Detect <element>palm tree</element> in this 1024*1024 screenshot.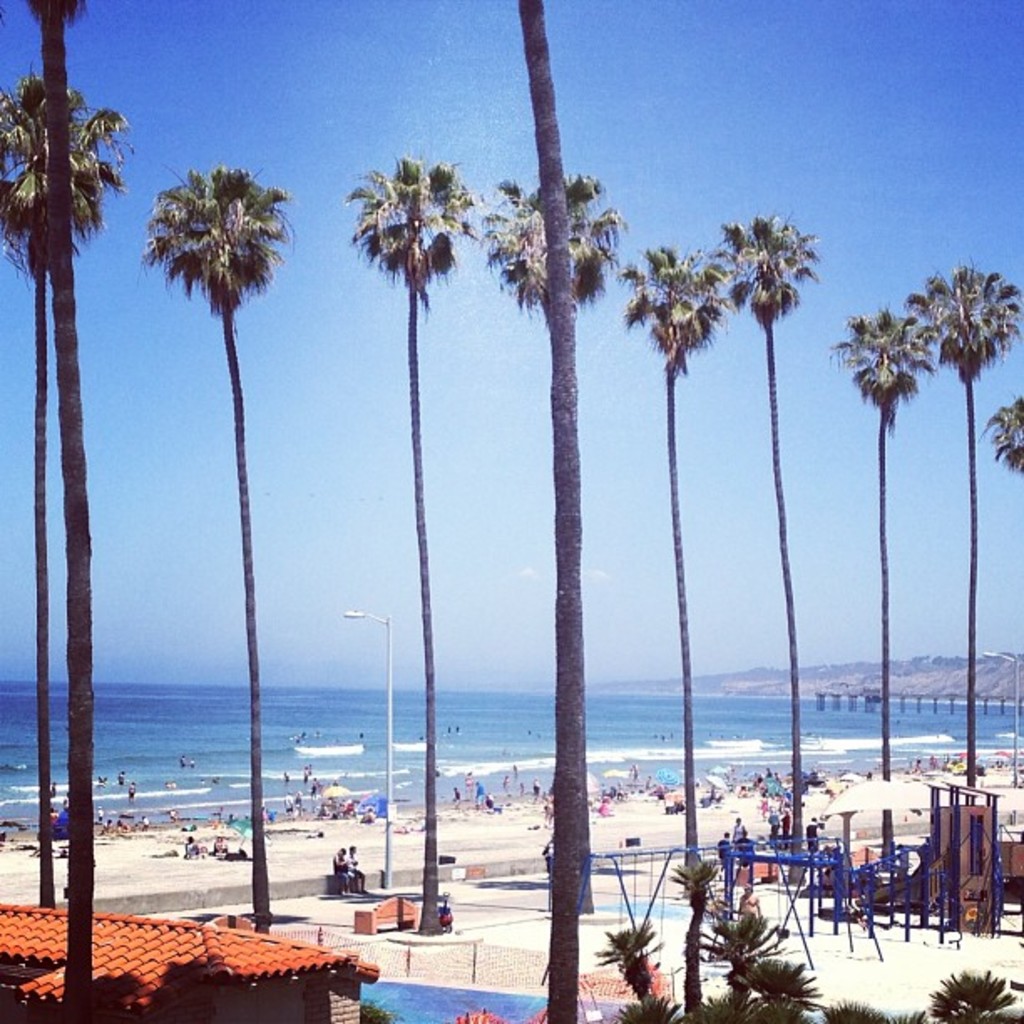
Detection: [502,167,619,885].
